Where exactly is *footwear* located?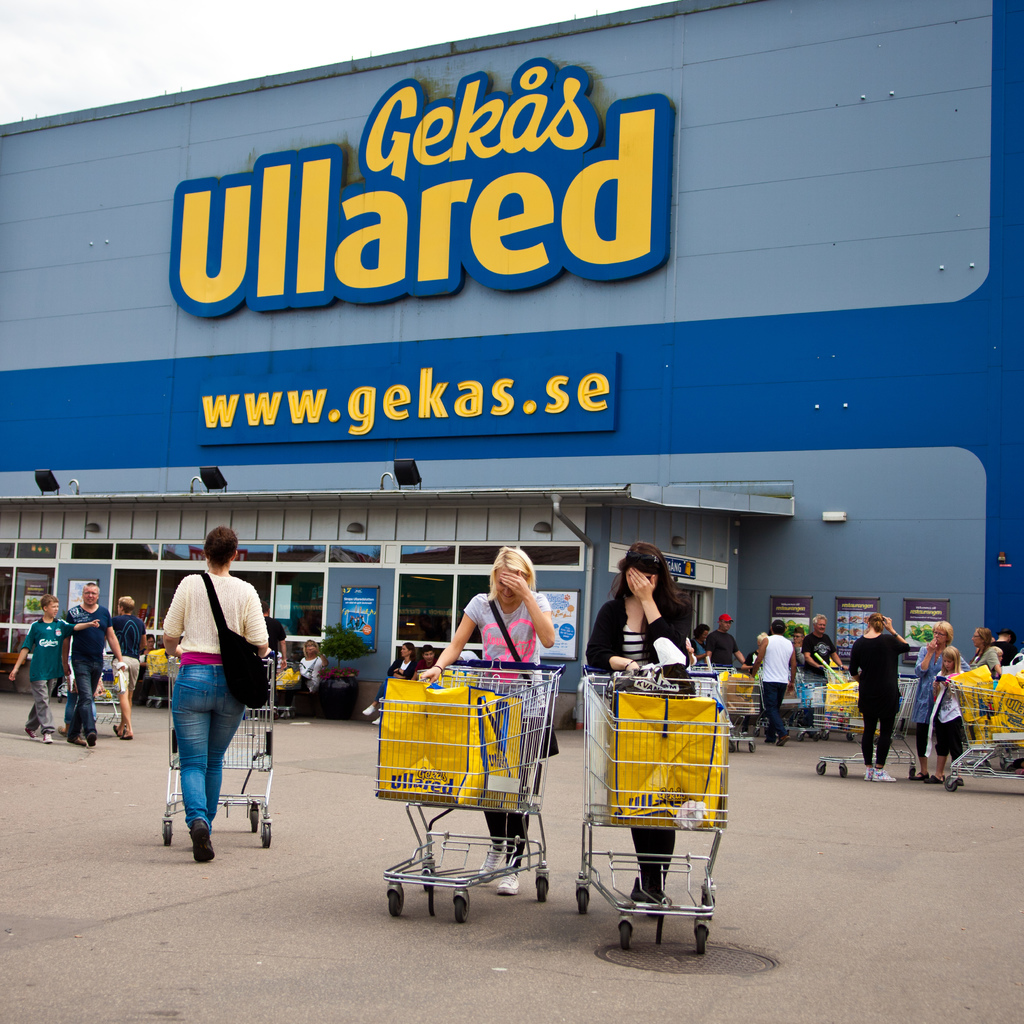
Its bounding box is bbox=[917, 772, 943, 781].
